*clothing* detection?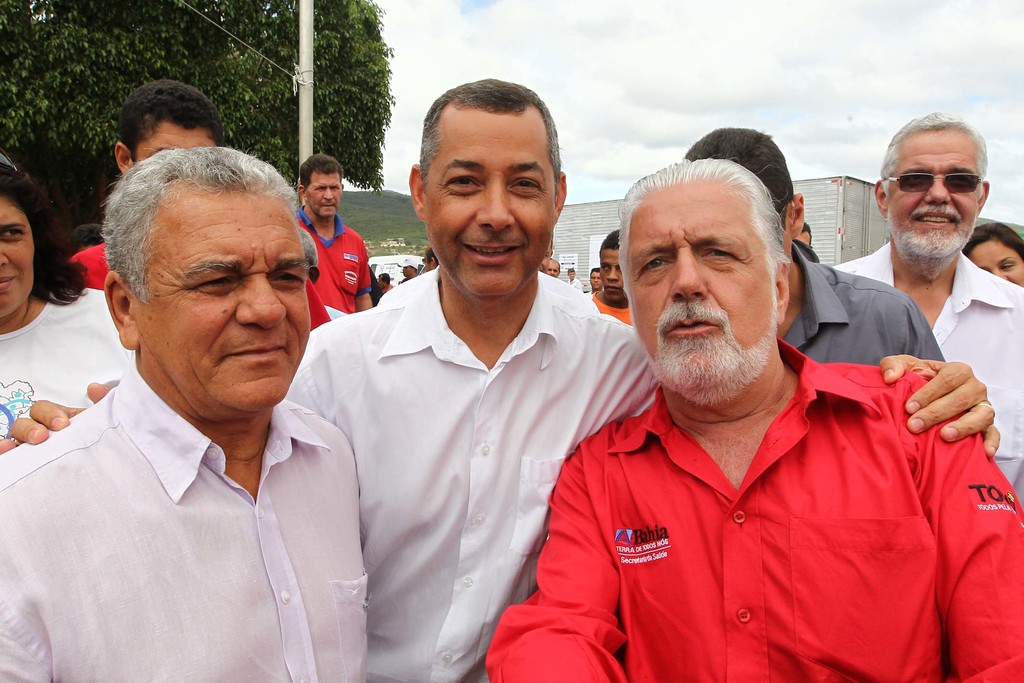
BBox(773, 245, 953, 367)
